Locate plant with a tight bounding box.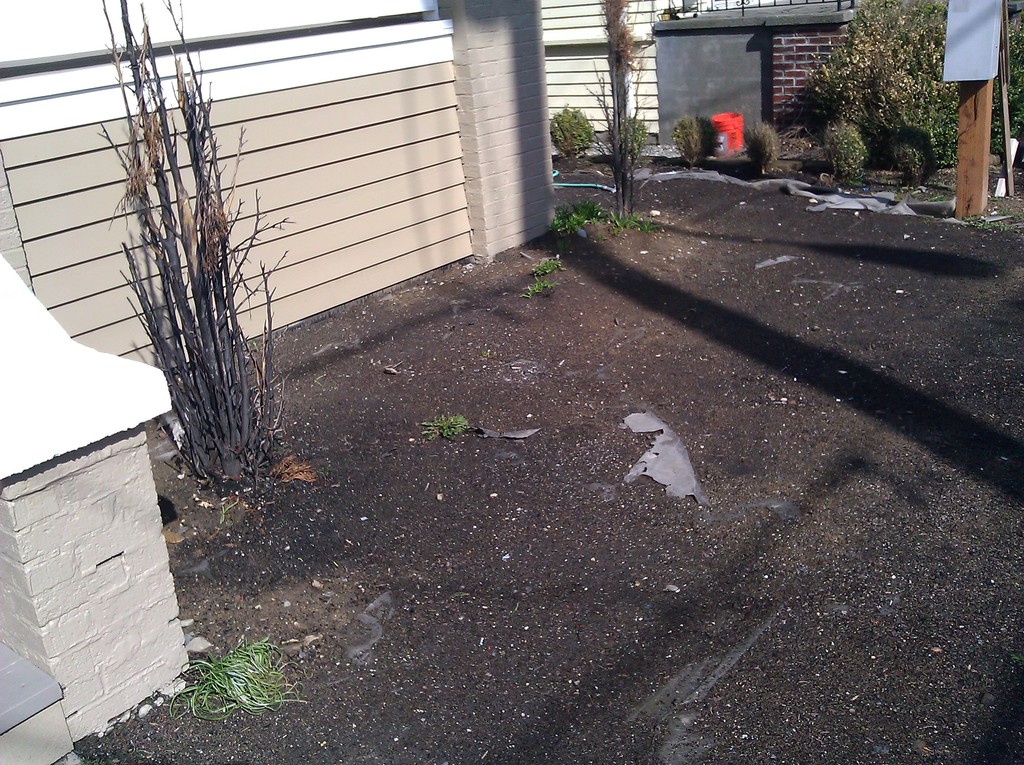
box(739, 116, 783, 173).
